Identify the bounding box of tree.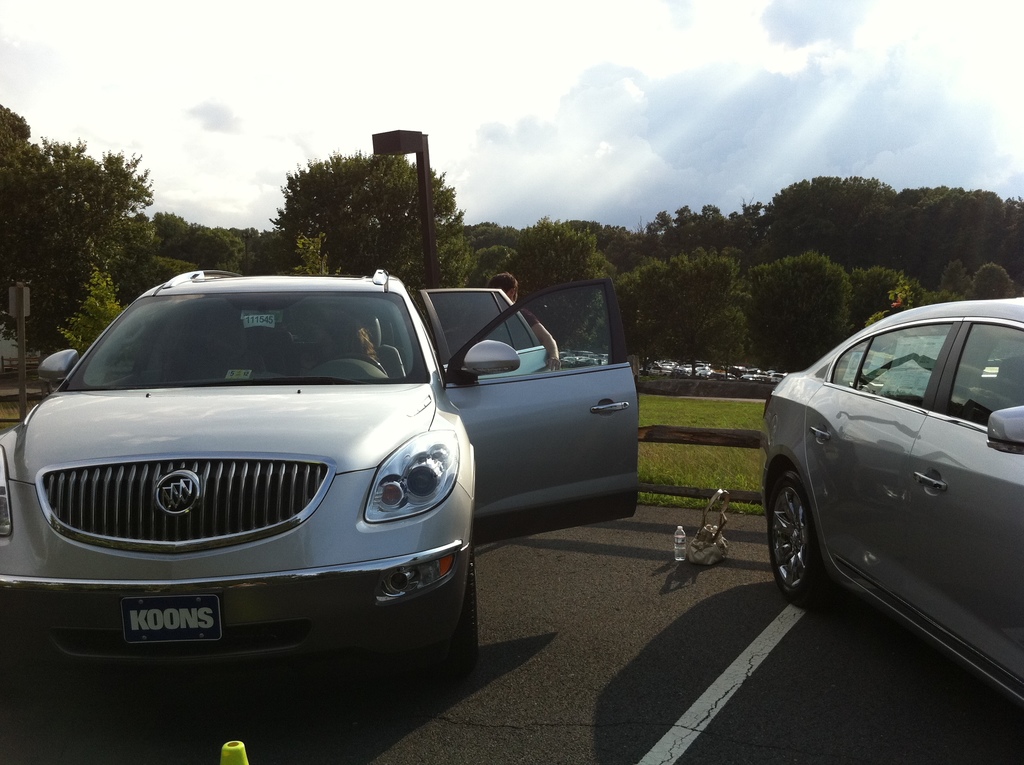
[x1=761, y1=167, x2=1023, y2=257].
